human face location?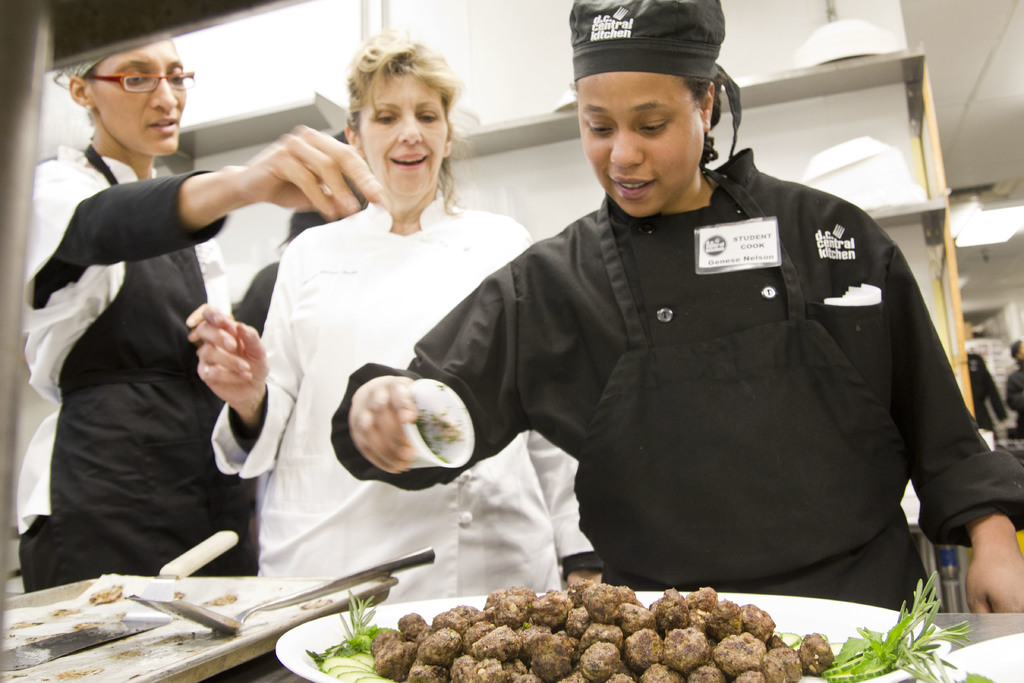
box=[92, 42, 189, 156]
